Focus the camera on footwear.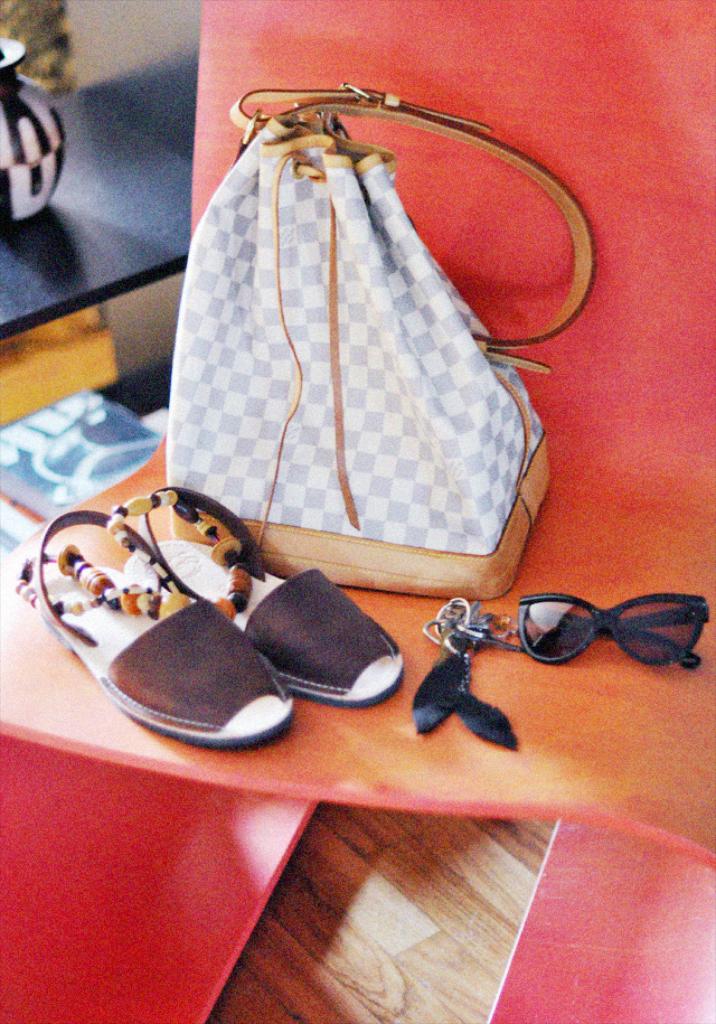
Focus region: l=136, t=480, r=408, b=706.
